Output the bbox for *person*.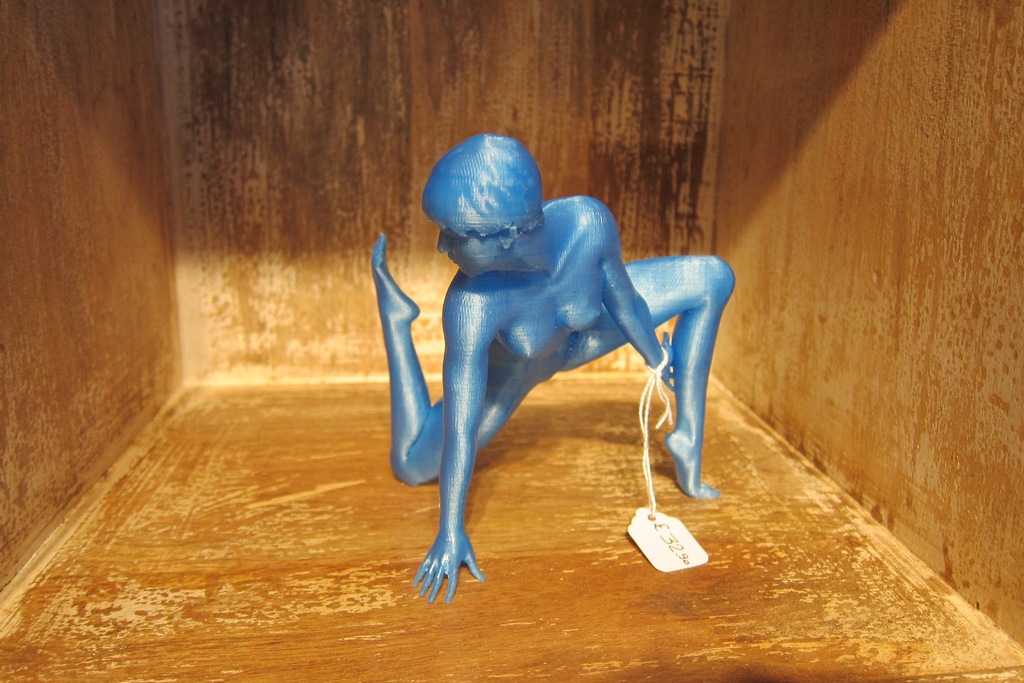
x1=371, y1=128, x2=733, y2=603.
